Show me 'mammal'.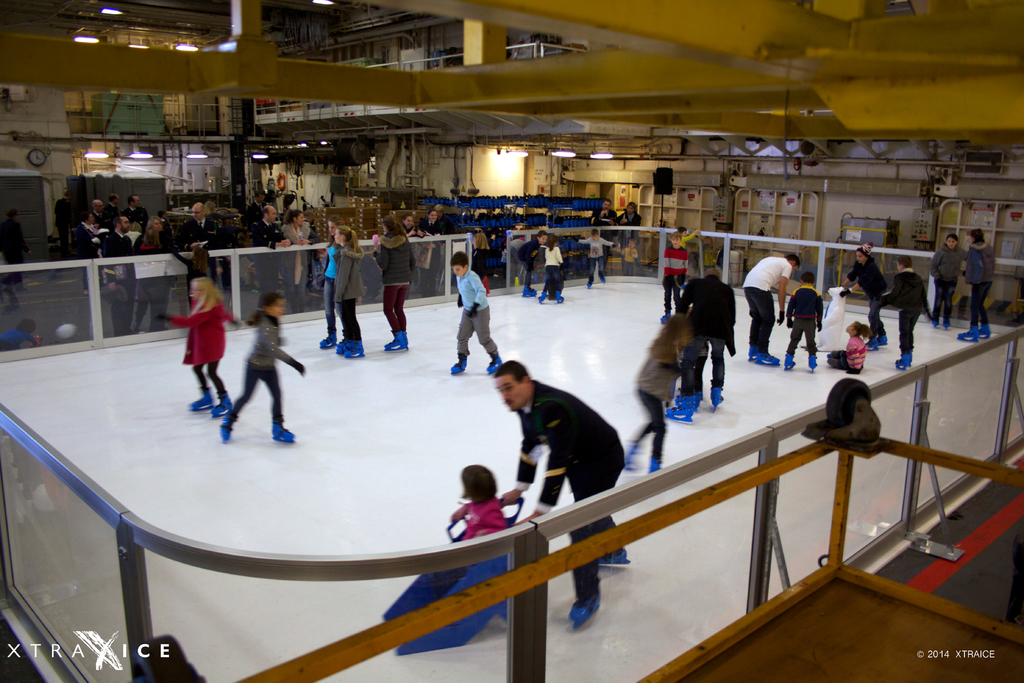
'mammal' is here: [x1=0, y1=319, x2=44, y2=356].
